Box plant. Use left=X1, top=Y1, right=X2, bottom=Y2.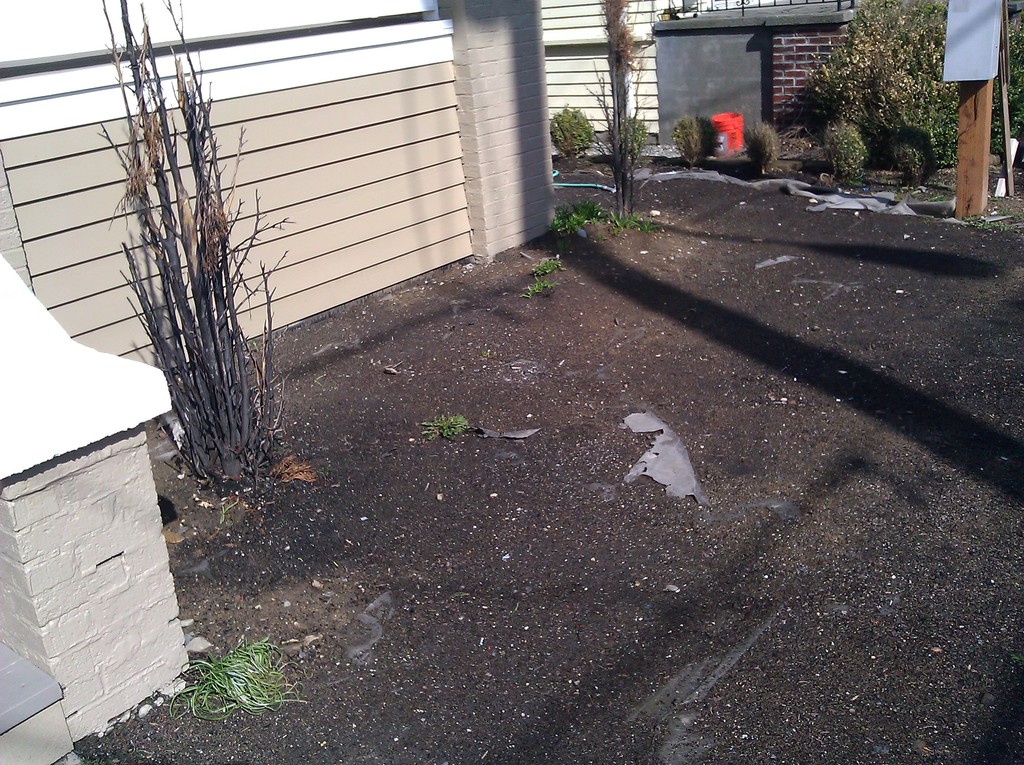
left=606, top=211, right=638, bottom=232.
